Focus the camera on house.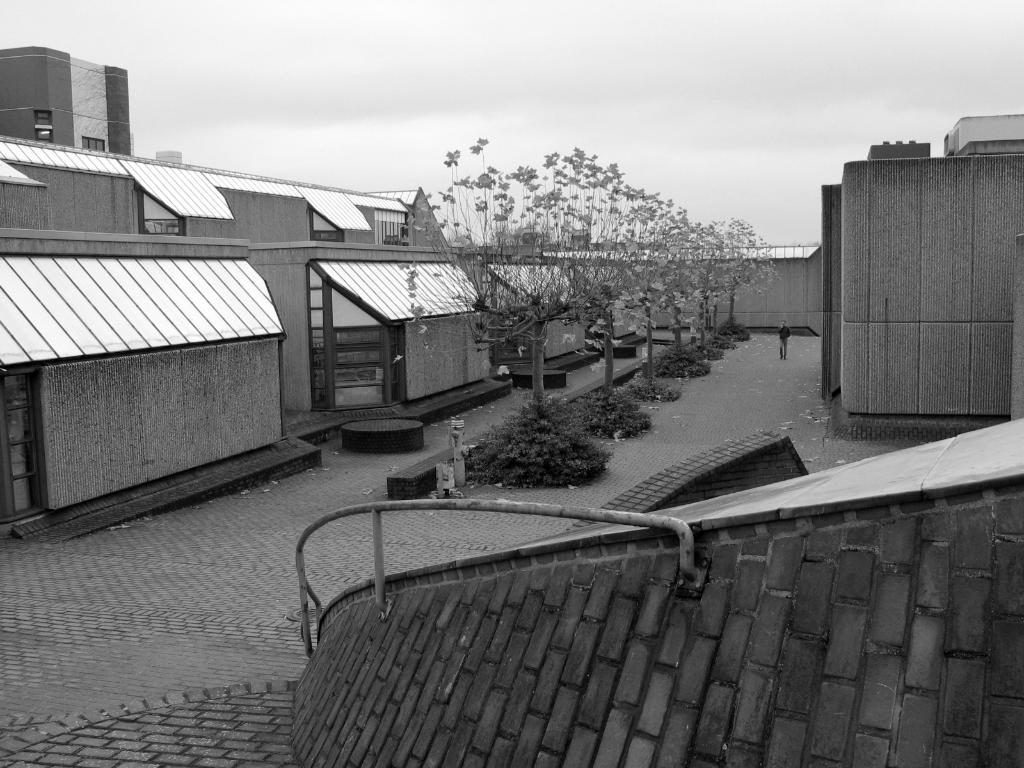
Focus region: x1=819 y1=111 x2=1023 y2=440.
